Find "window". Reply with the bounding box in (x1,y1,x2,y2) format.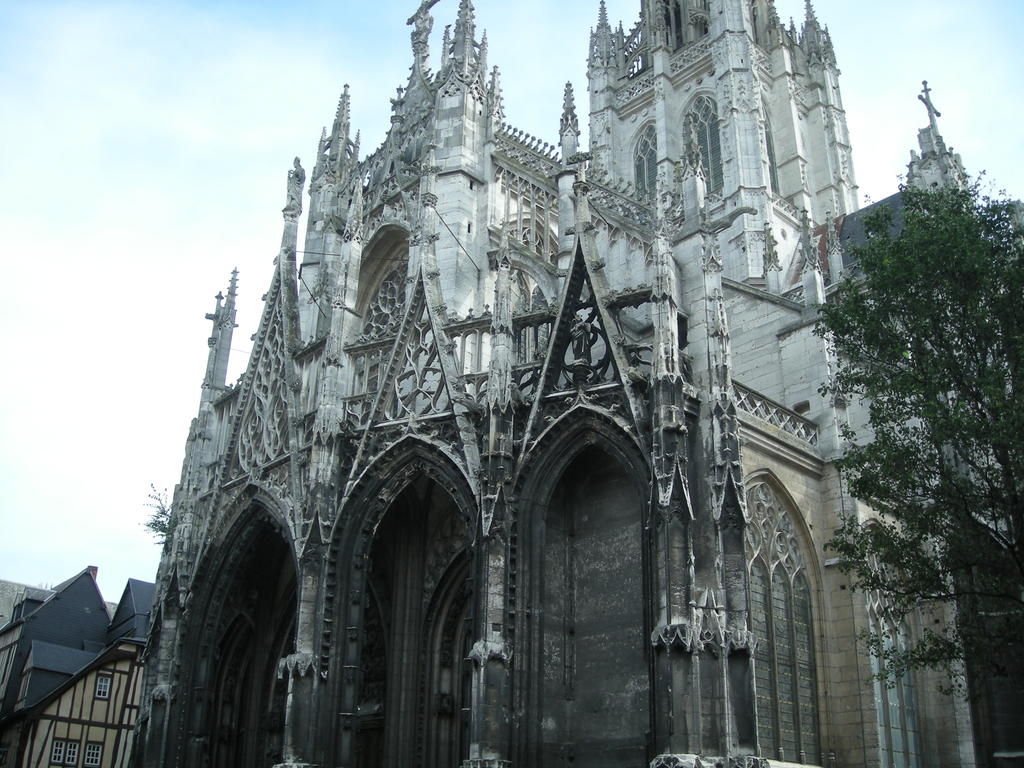
(876,523,929,767).
